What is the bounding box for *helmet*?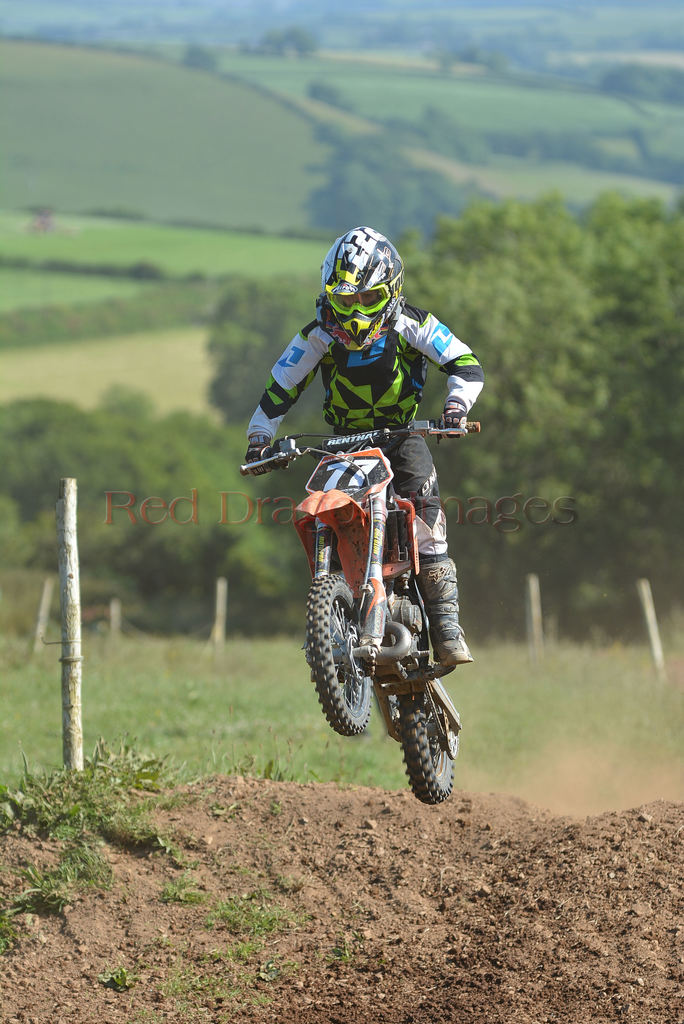
rect(318, 228, 409, 337).
